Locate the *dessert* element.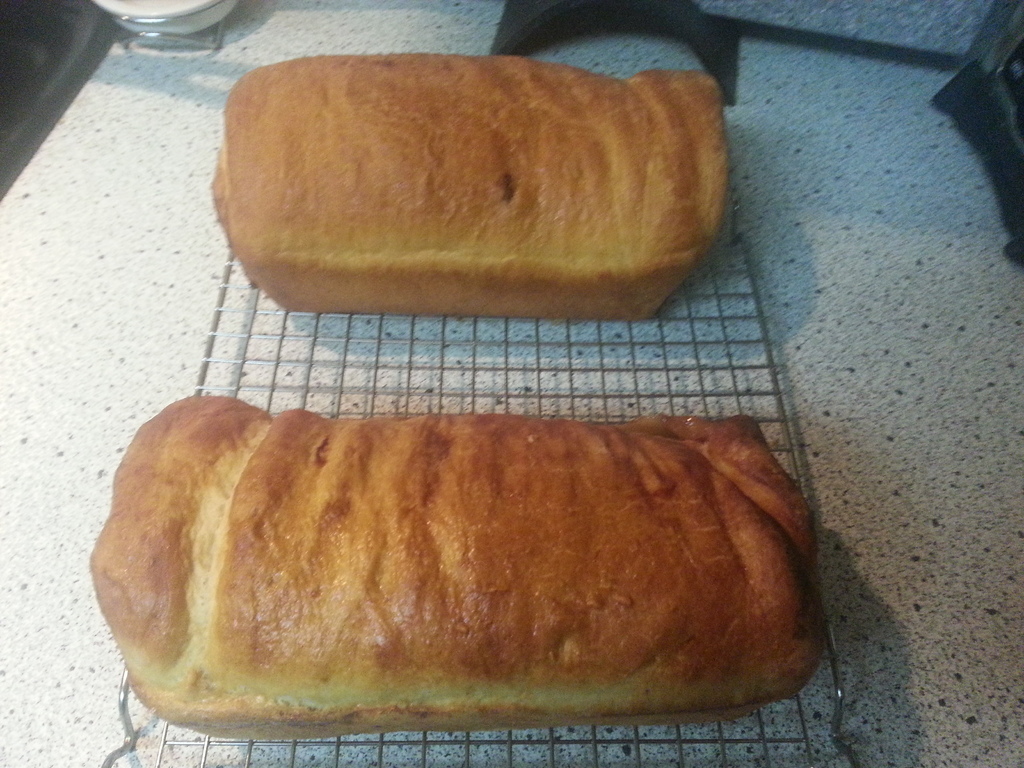
Element bbox: [x1=202, y1=53, x2=735, y2=317].
